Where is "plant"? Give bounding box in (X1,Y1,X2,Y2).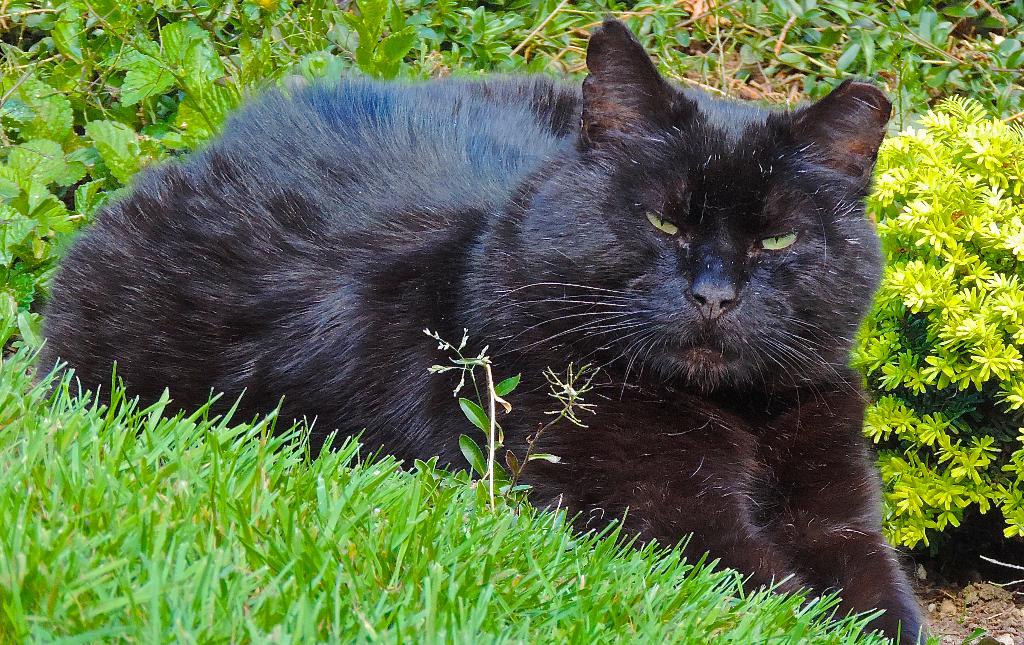
(499,357,607,509).
